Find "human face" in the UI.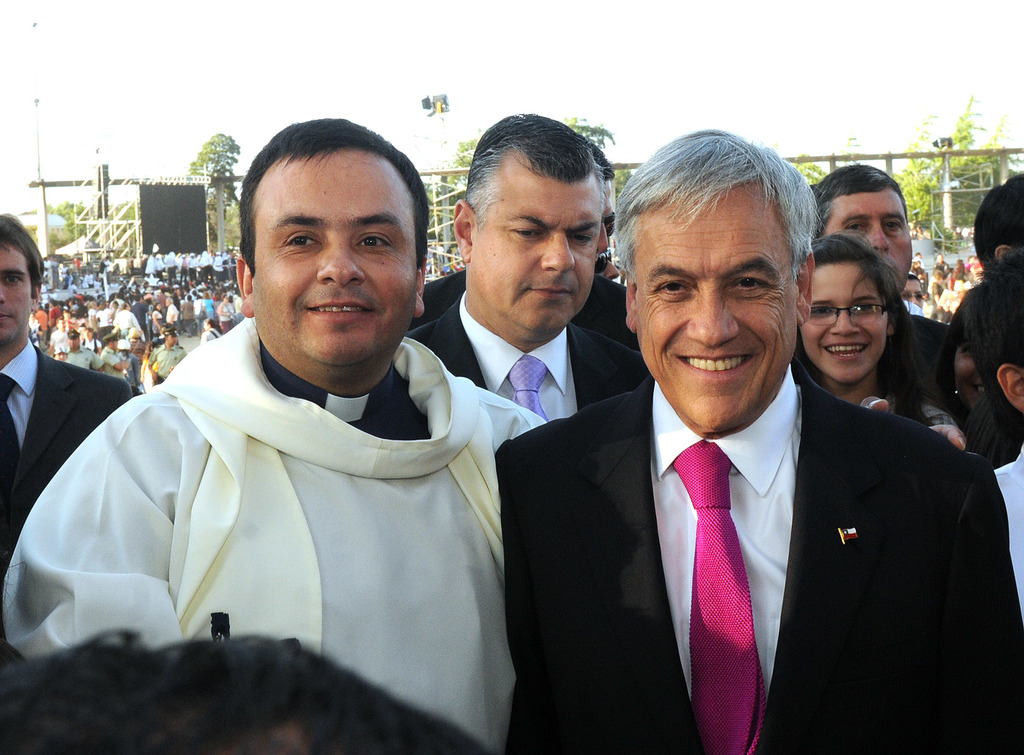
UI element at [959, 327, 982, 406].
